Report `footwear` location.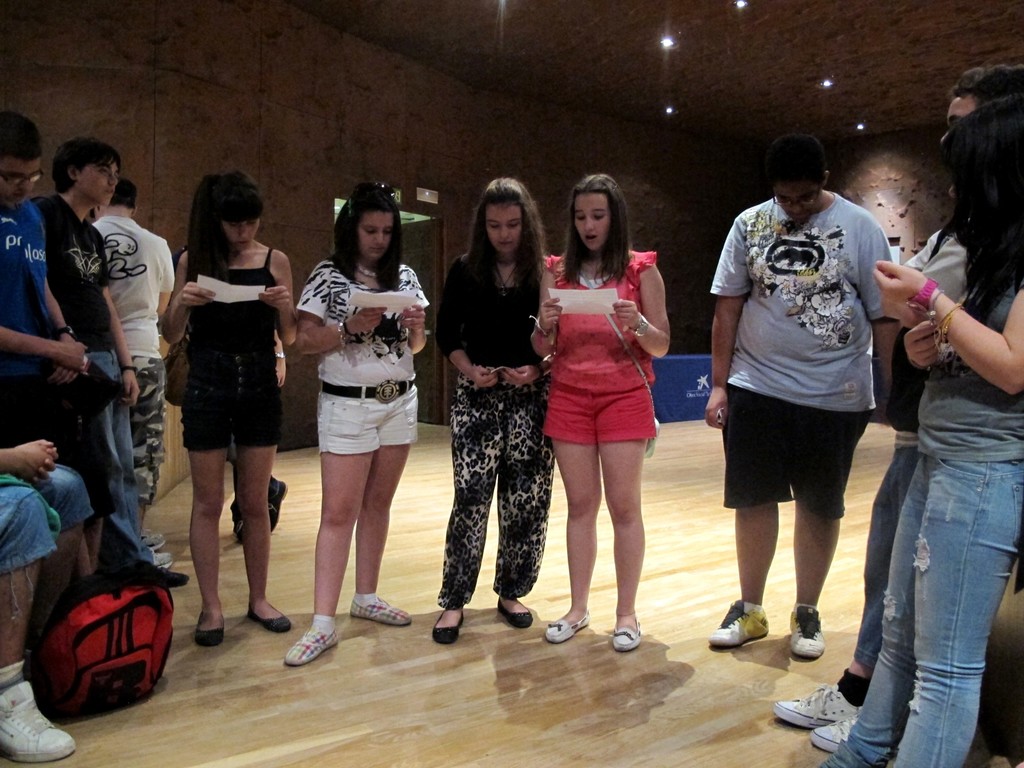
Report: (x1=769, y1=685, x2=853, y2=720).
